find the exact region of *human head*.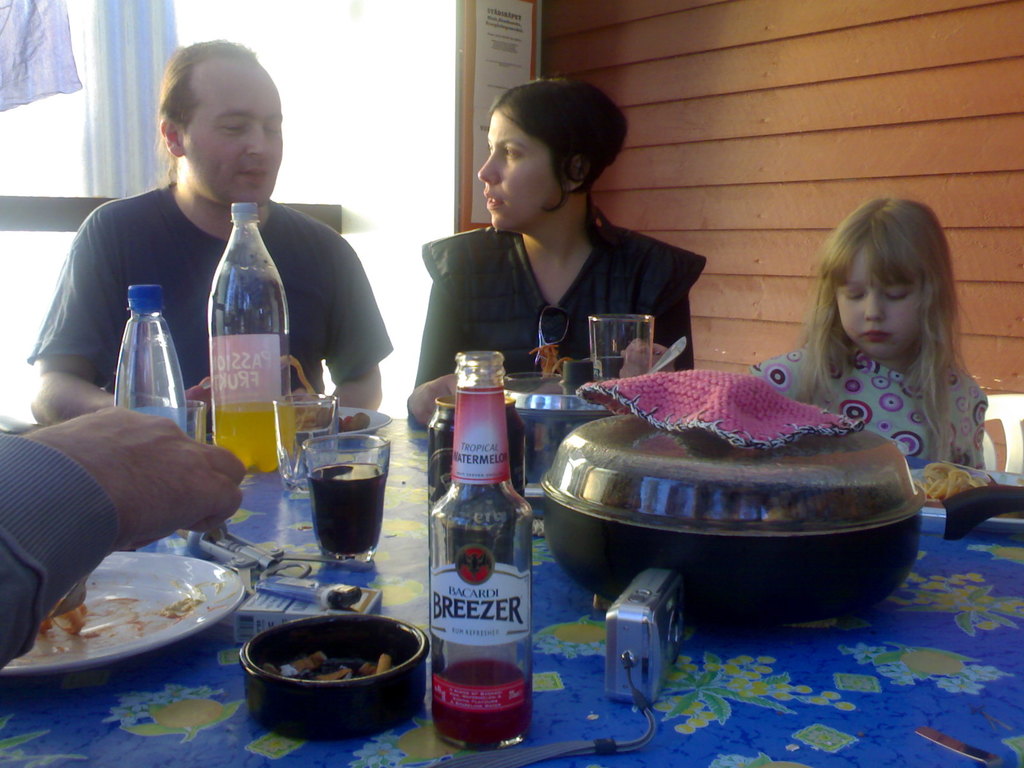
Exact region: {"x1": 834, "y1": 193, "x2": 958, "y2": 360}.
